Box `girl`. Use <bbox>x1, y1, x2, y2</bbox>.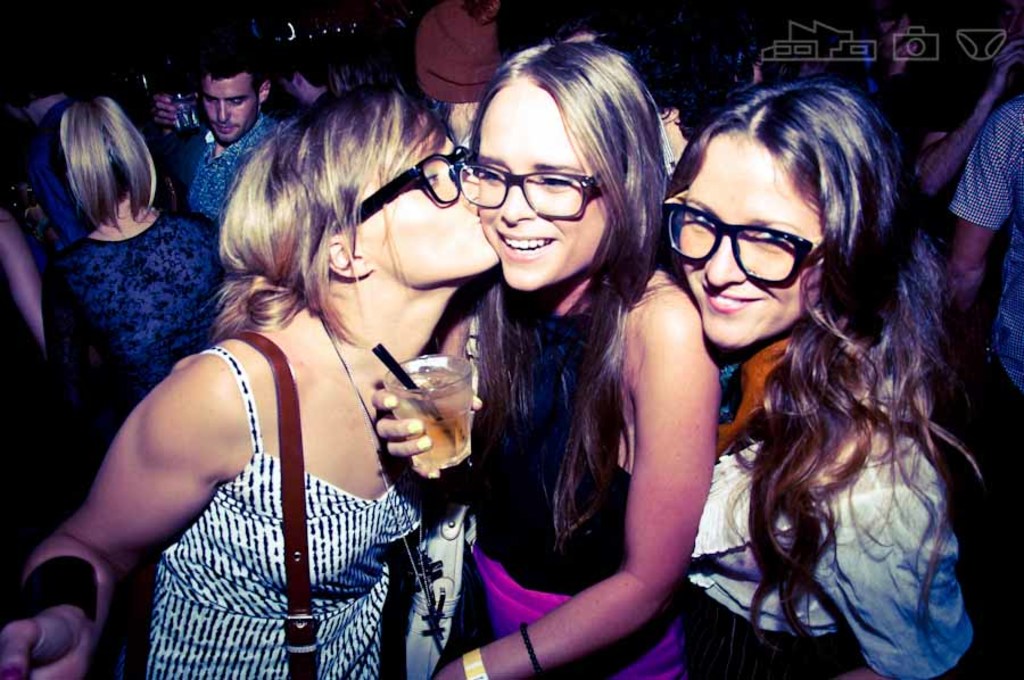
<bbox>667, 91, 989, 678</bbox>.
